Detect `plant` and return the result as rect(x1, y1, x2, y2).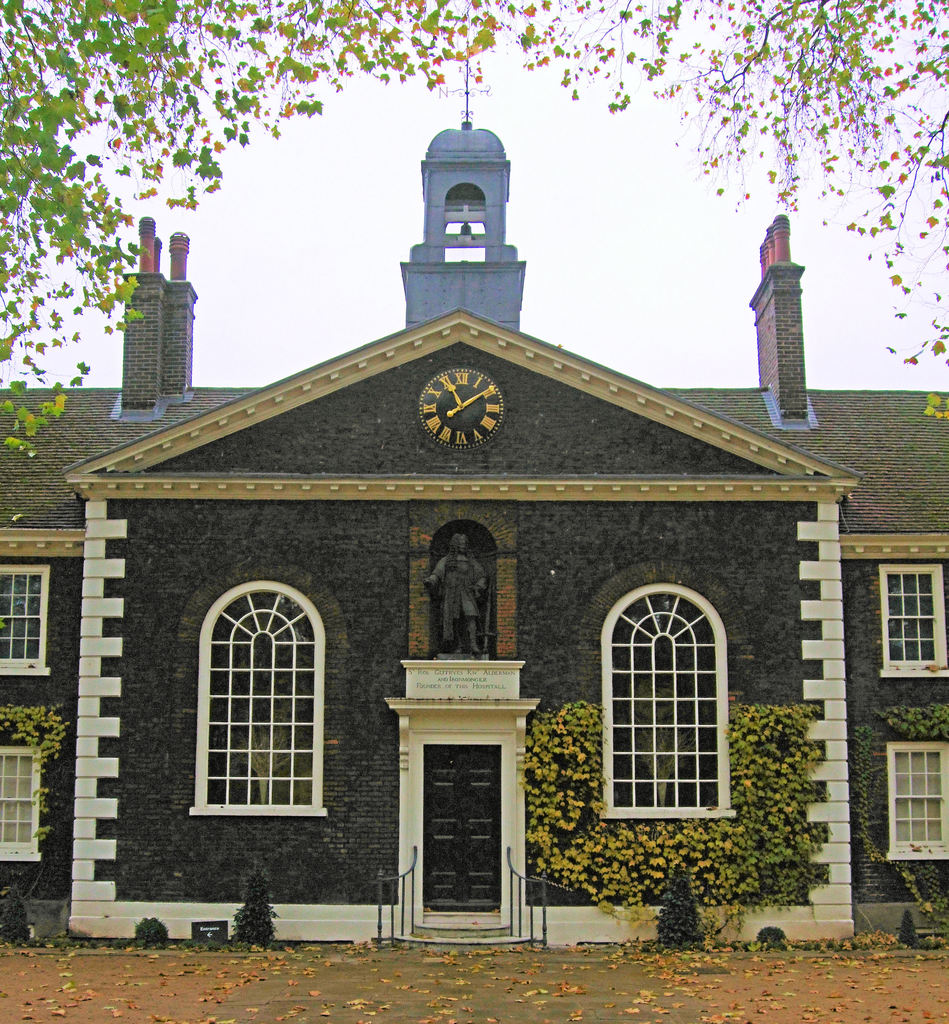
rect(231, 856, 295, 947).
